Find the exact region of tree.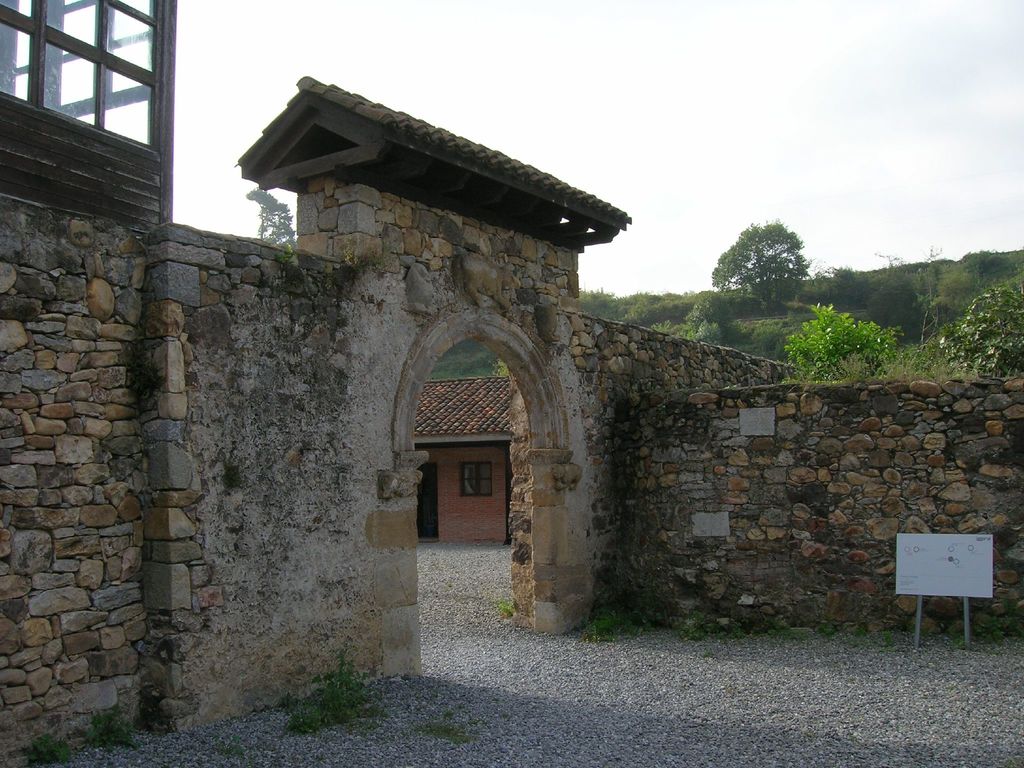
Exact region: 708,220,820,309.
